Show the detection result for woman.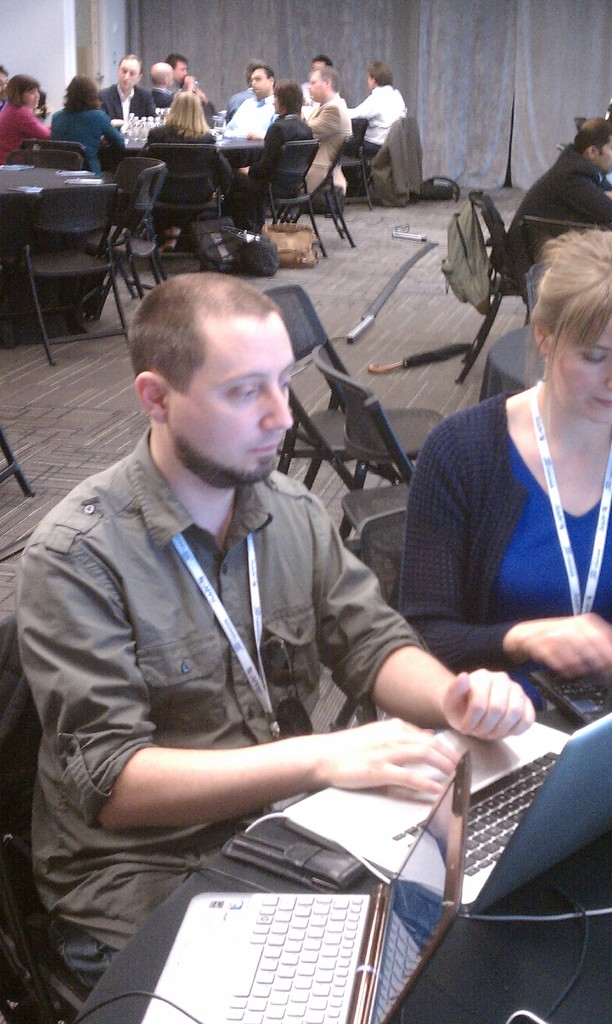
[43, 77, 124, 175].
